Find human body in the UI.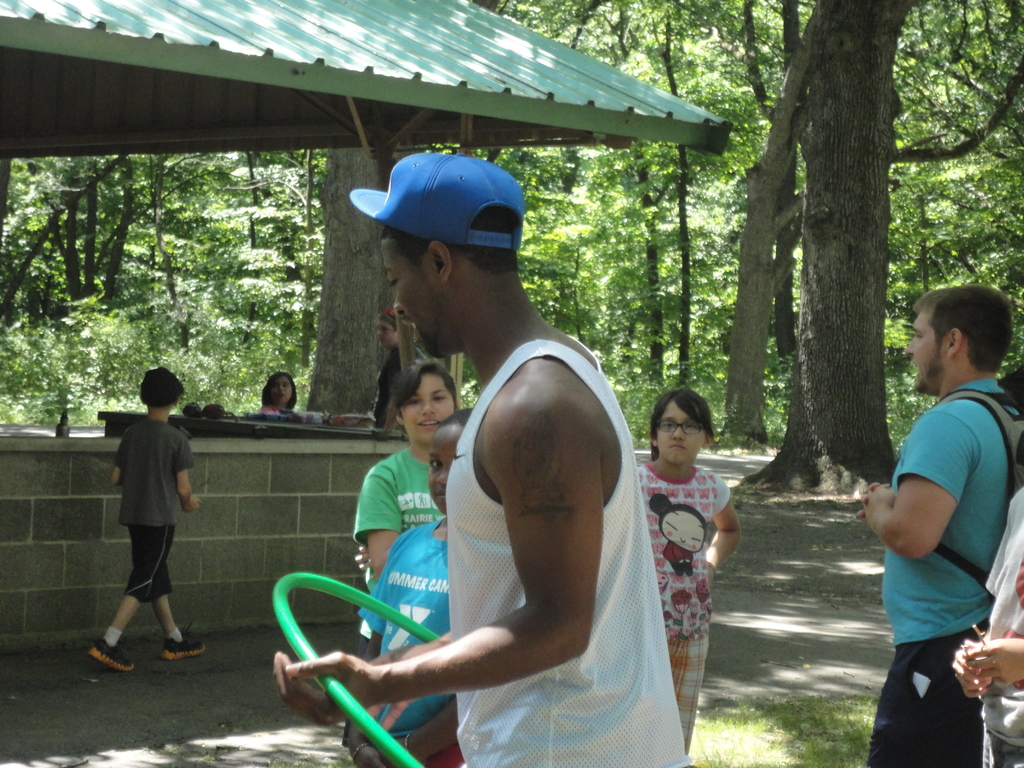
UI element at left=259, top=399, right=298, bottom=414.
